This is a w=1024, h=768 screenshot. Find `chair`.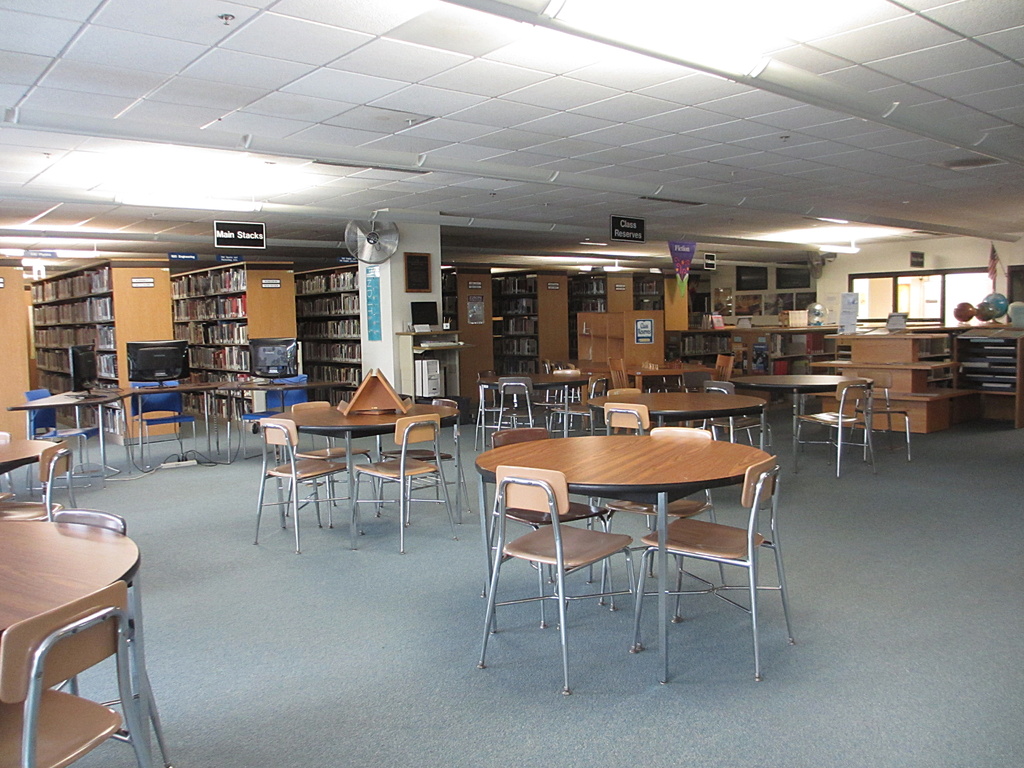
Bounding box: {"x1": 20, "y1": 387, "x2": 122, "y2": 485}.
